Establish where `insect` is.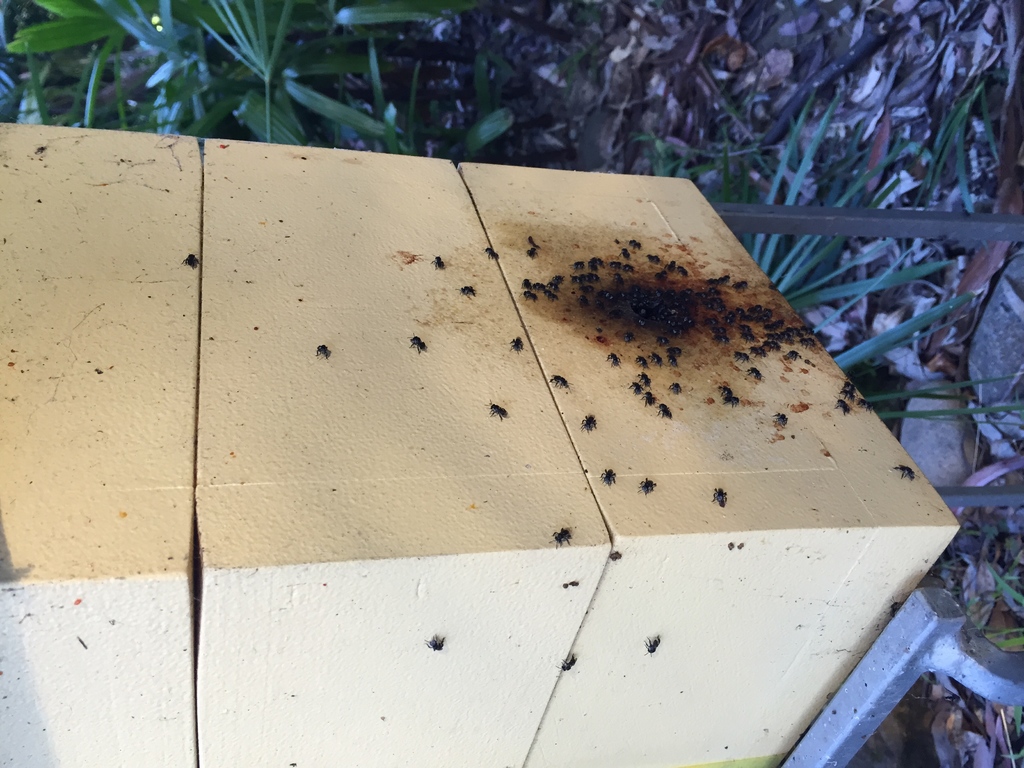
Established at <bbox>748, 368, 764, 383</bbox>.
